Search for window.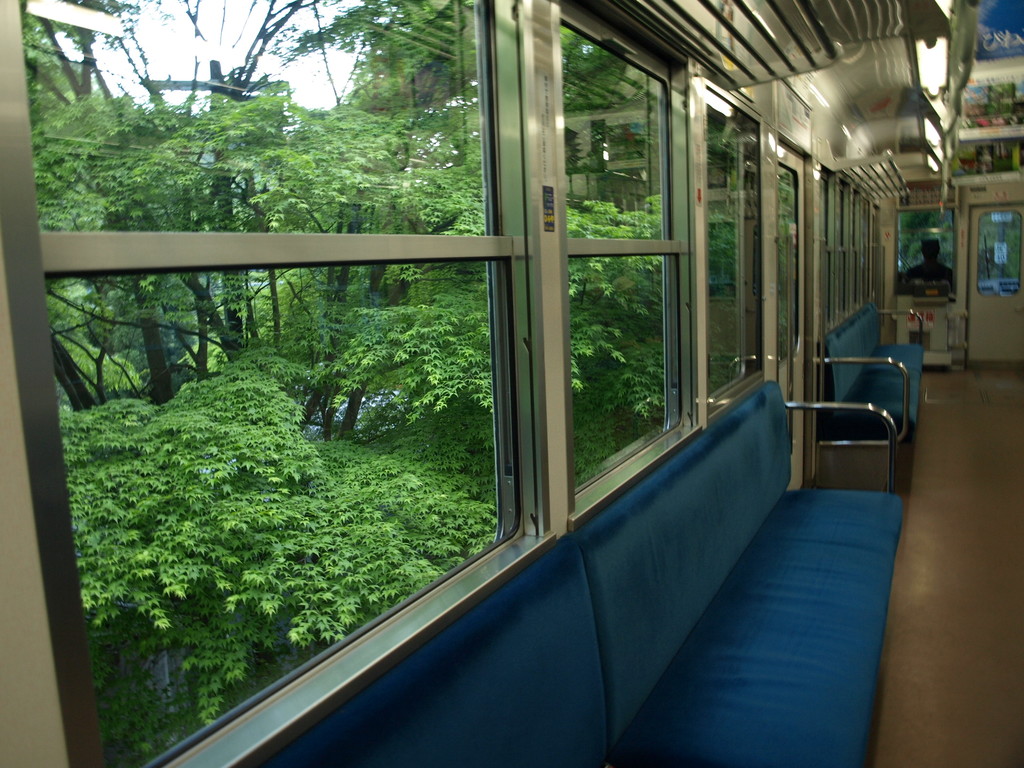
Found at x1=974, y1=207, x2=1021, y2=295.
